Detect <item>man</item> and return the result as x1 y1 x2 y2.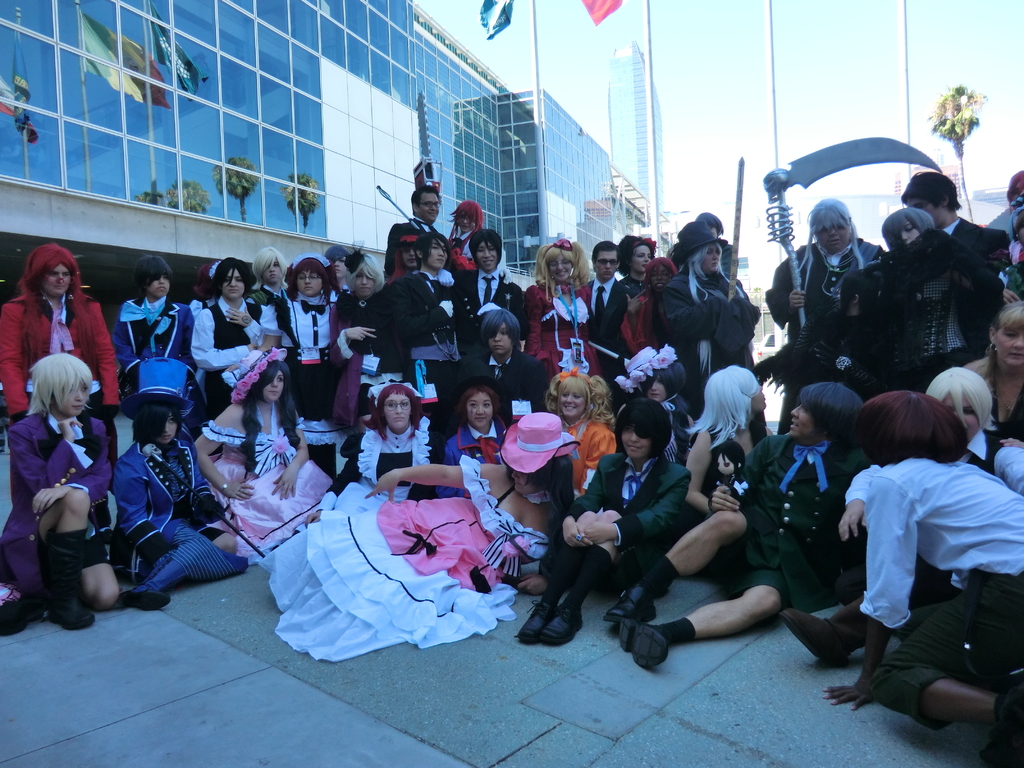
766 196 893 434.
